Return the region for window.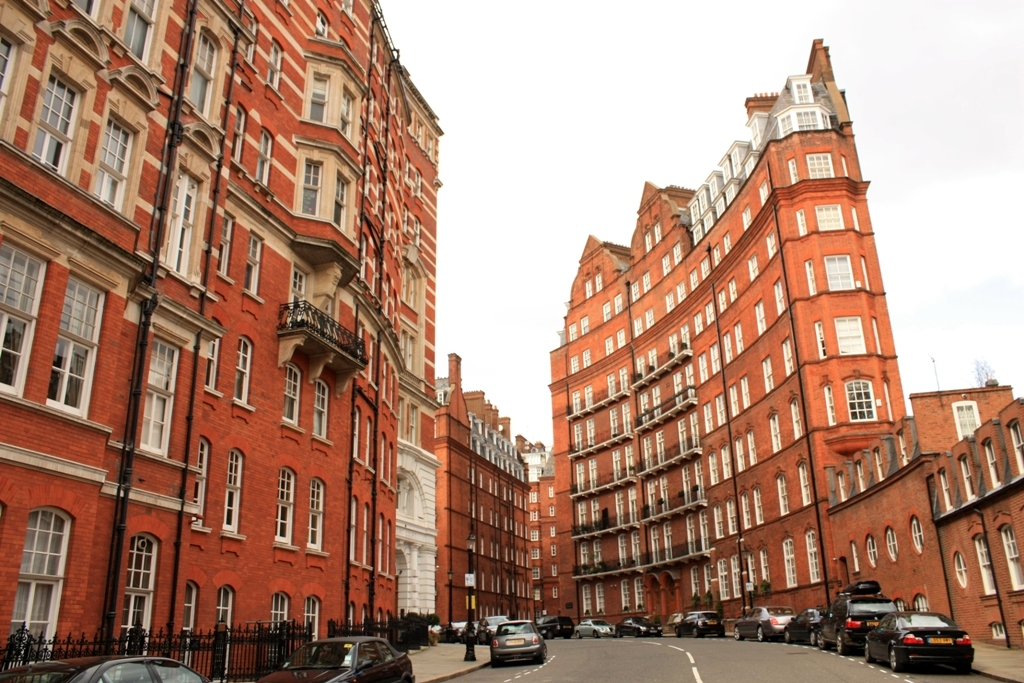
region(742, 378, 754, 410).
